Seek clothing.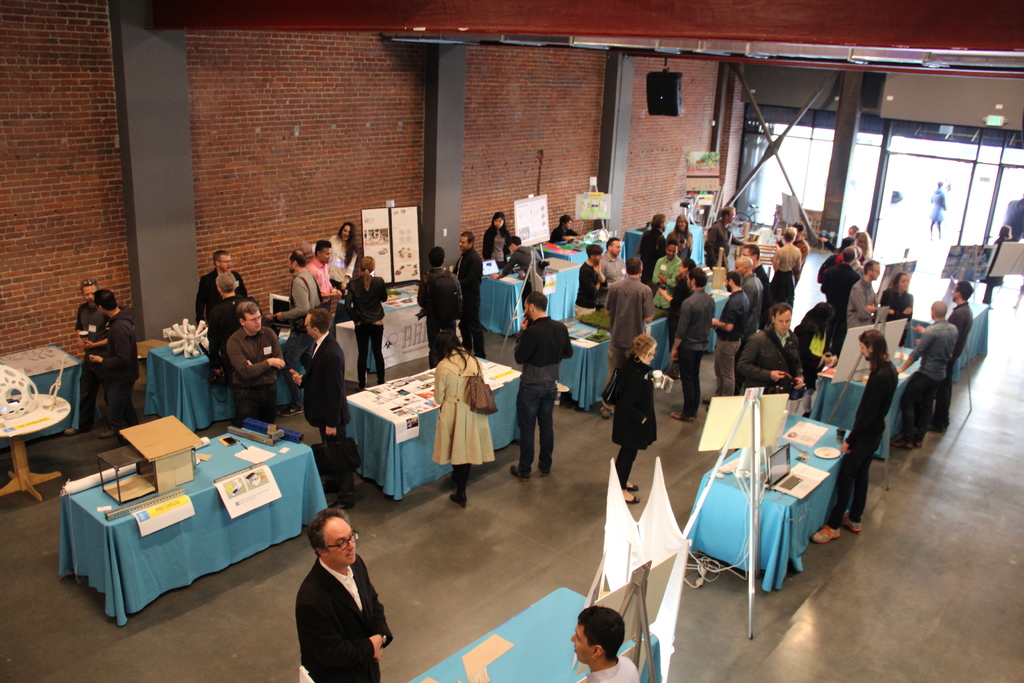
(305, 258, 333, 300).
